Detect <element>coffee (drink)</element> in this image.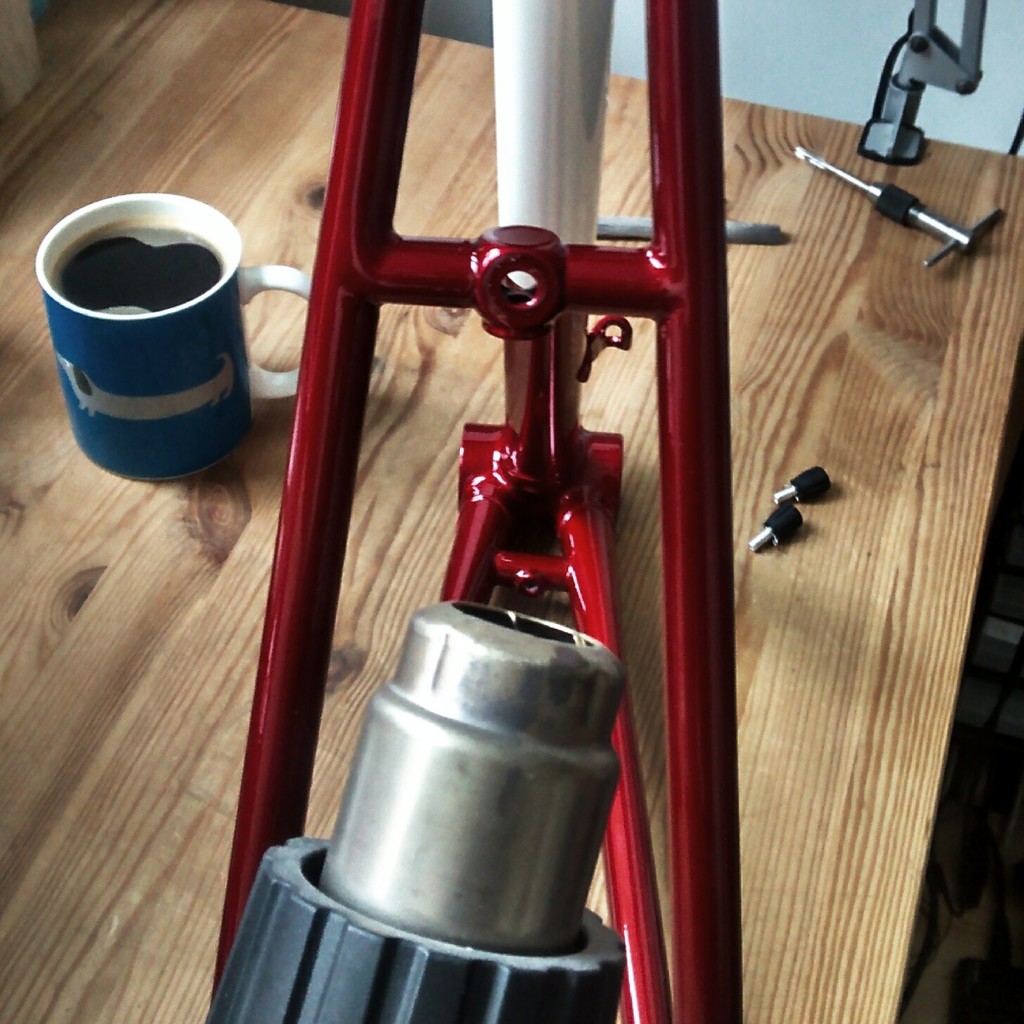
Detection: 32 183 267 480.
